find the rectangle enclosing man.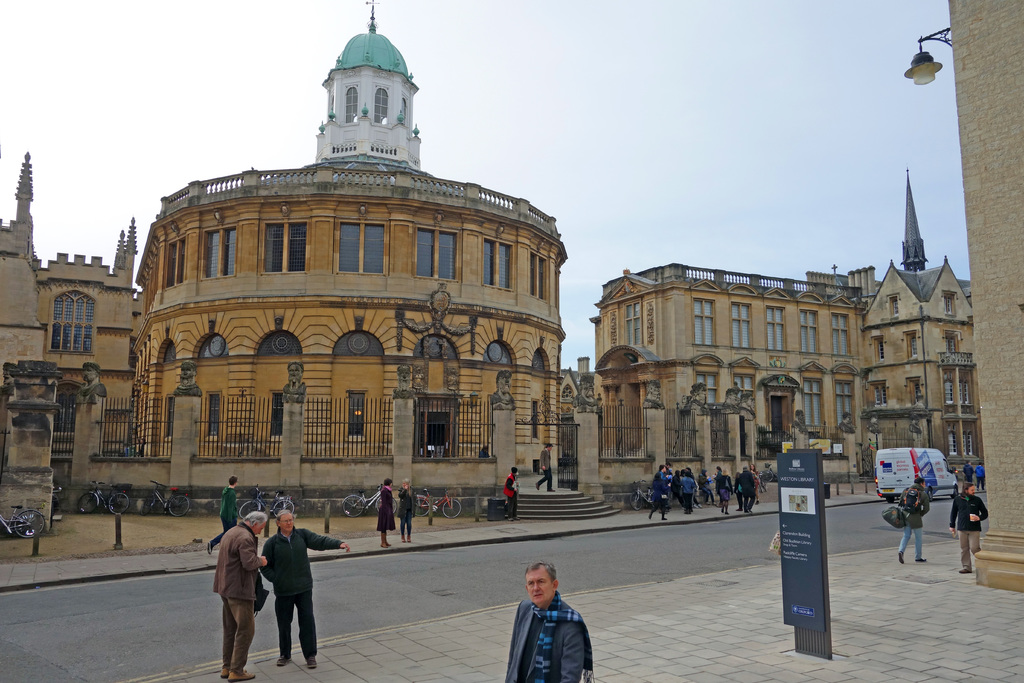
963, 463, 973, 486.
